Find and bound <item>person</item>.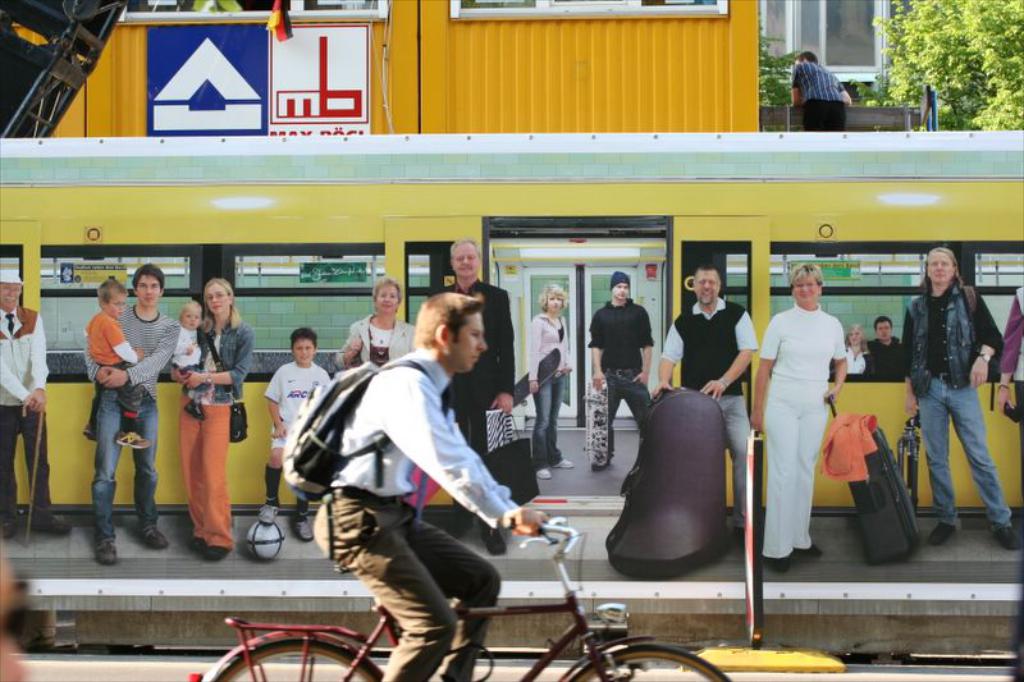
Bound: [x1=790, y1=51, x2=852, y2=131].
